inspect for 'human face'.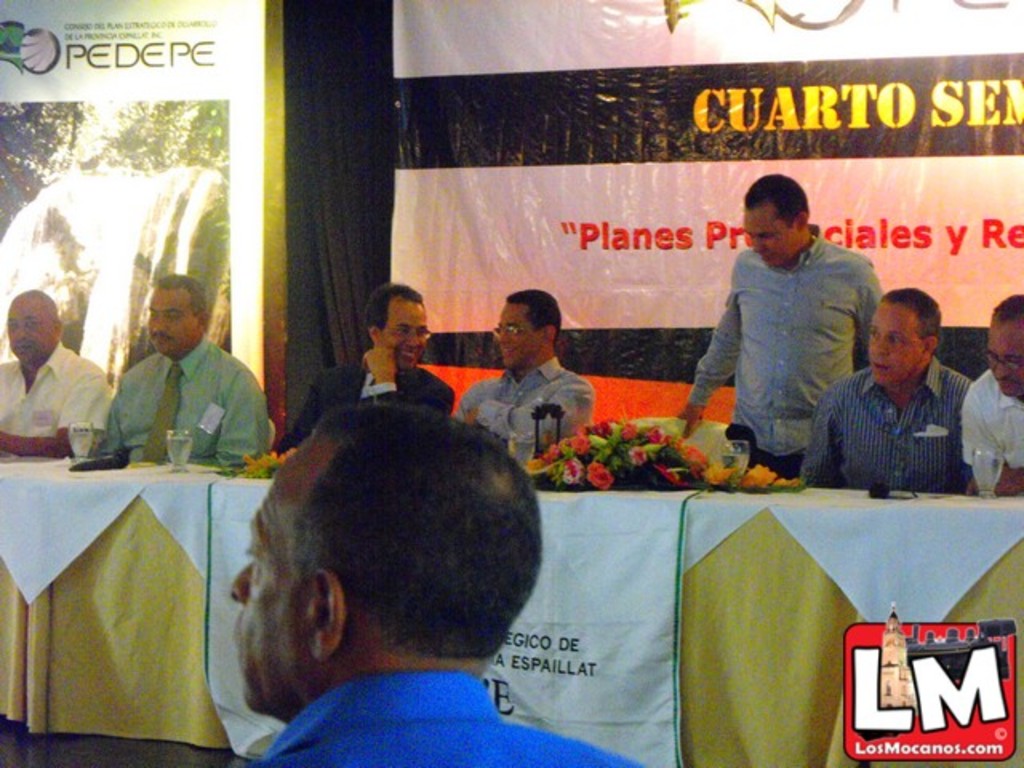
Inspection: box(382, 301, 429, 370).
